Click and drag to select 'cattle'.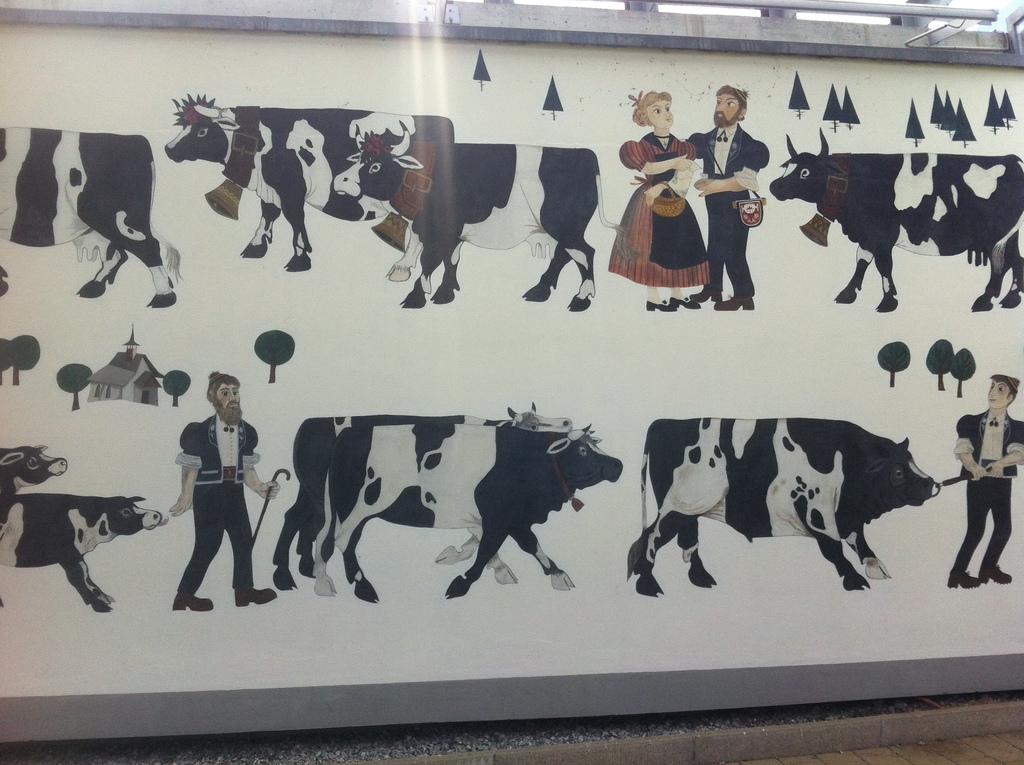
Selection: 0:495:163:614.
